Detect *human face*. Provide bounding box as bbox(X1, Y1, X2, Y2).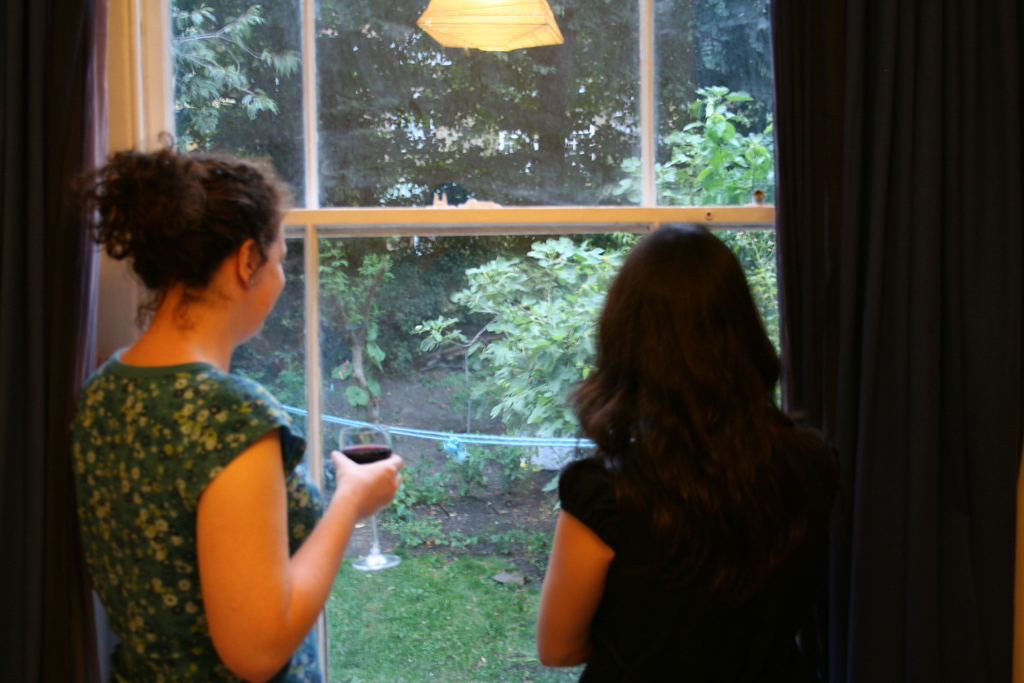
bbox(251, 217, 289, 340).
